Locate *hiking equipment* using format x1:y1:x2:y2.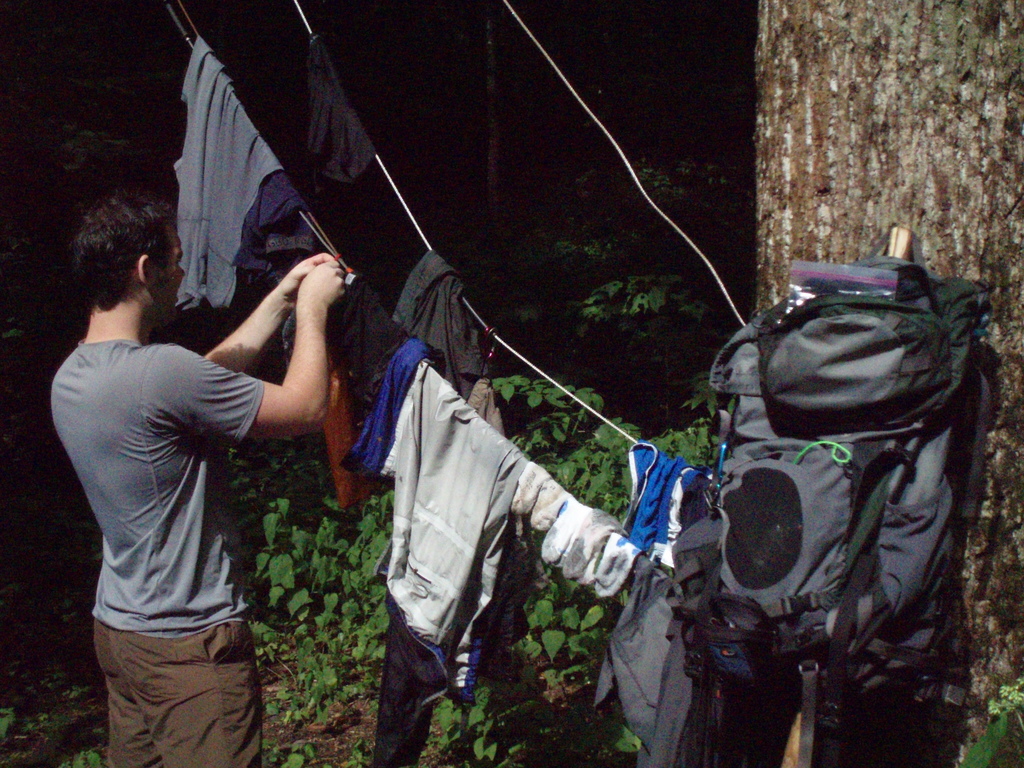
663:222:1003:767.
